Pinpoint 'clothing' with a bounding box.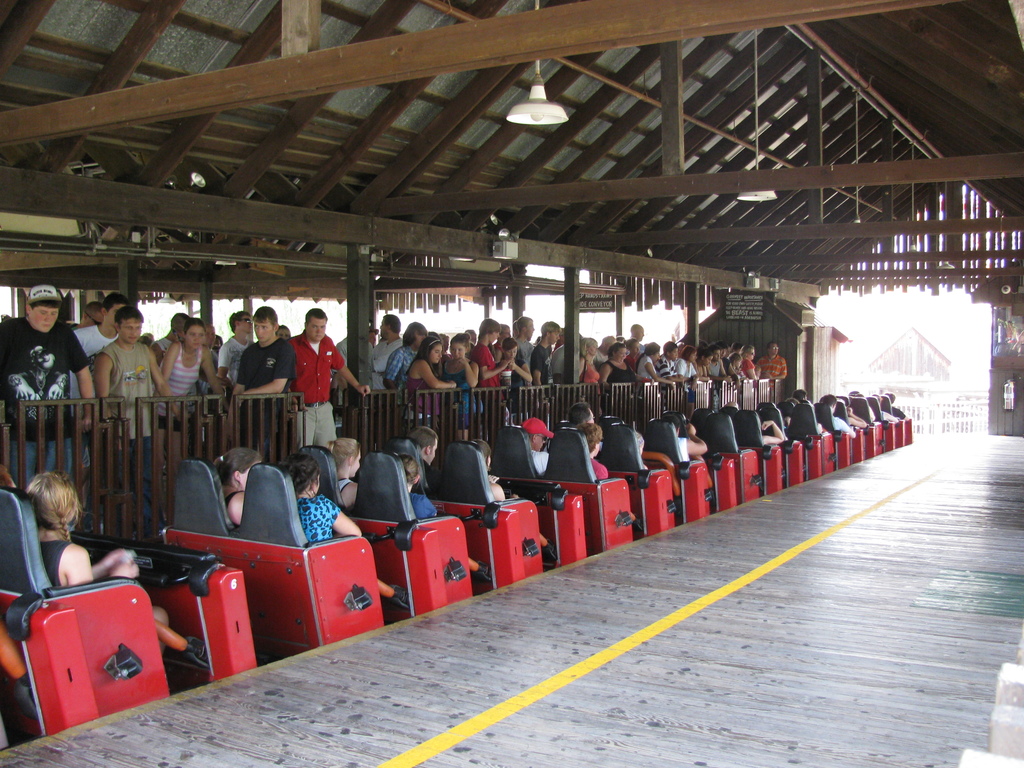
crop(673, 435, 691, 461).
